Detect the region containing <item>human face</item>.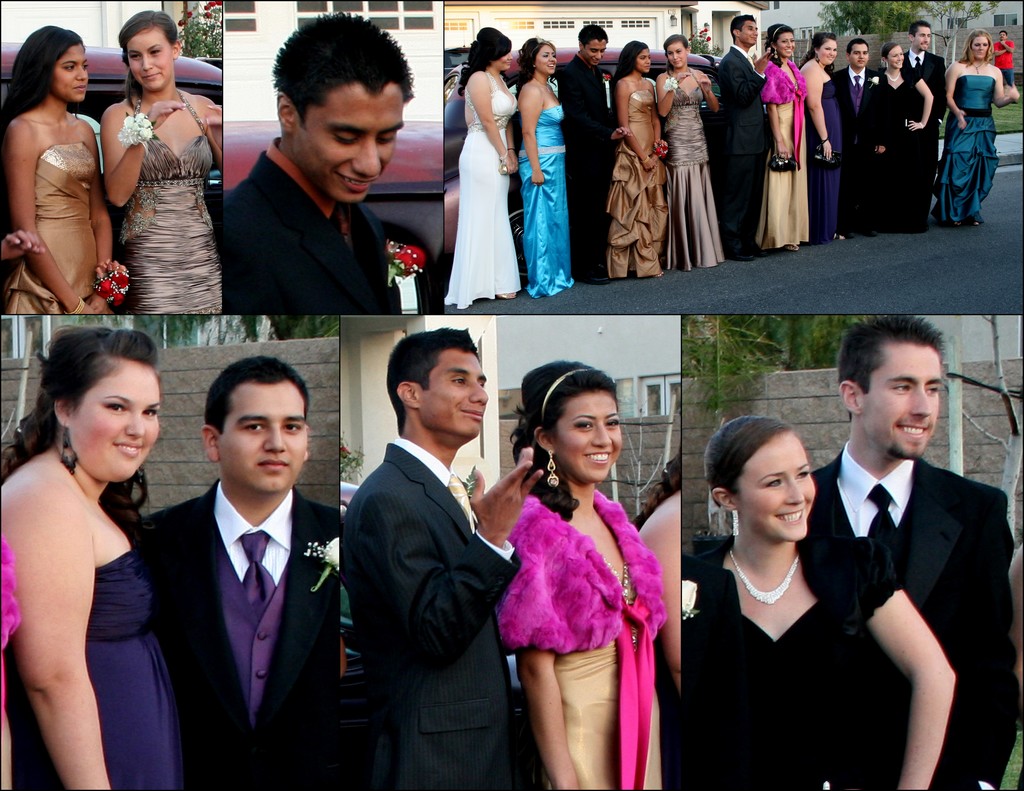
detection(736, 432, 817, 543).
